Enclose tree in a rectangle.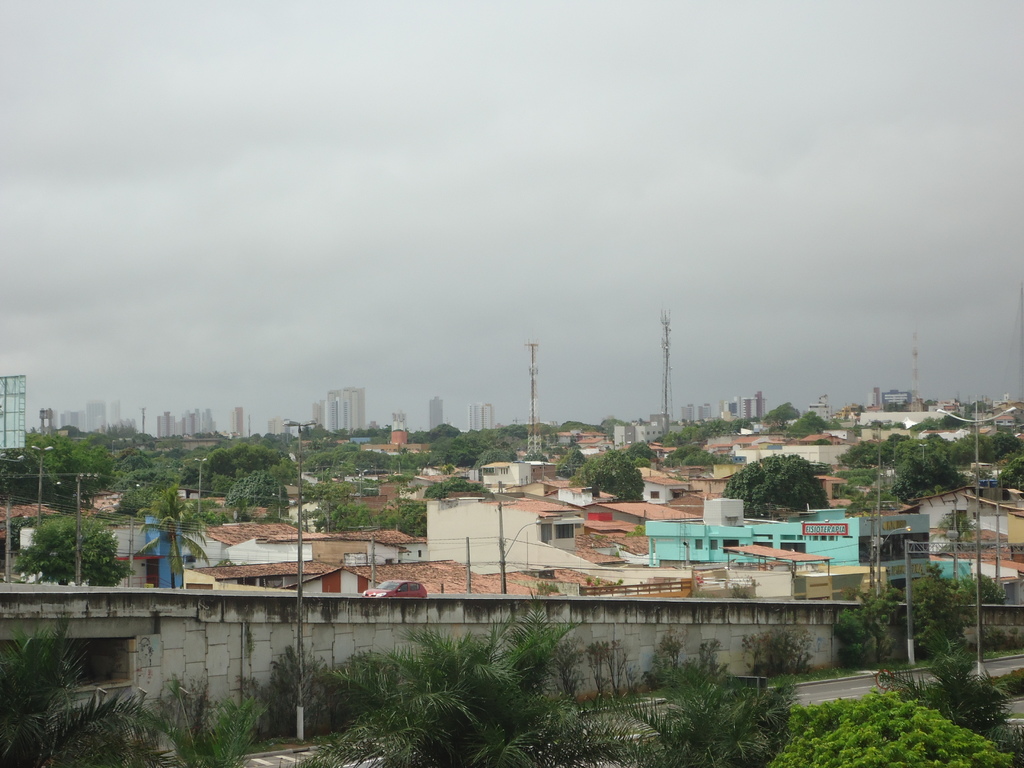
(left=660, top=447, right=726, bottom=472).
